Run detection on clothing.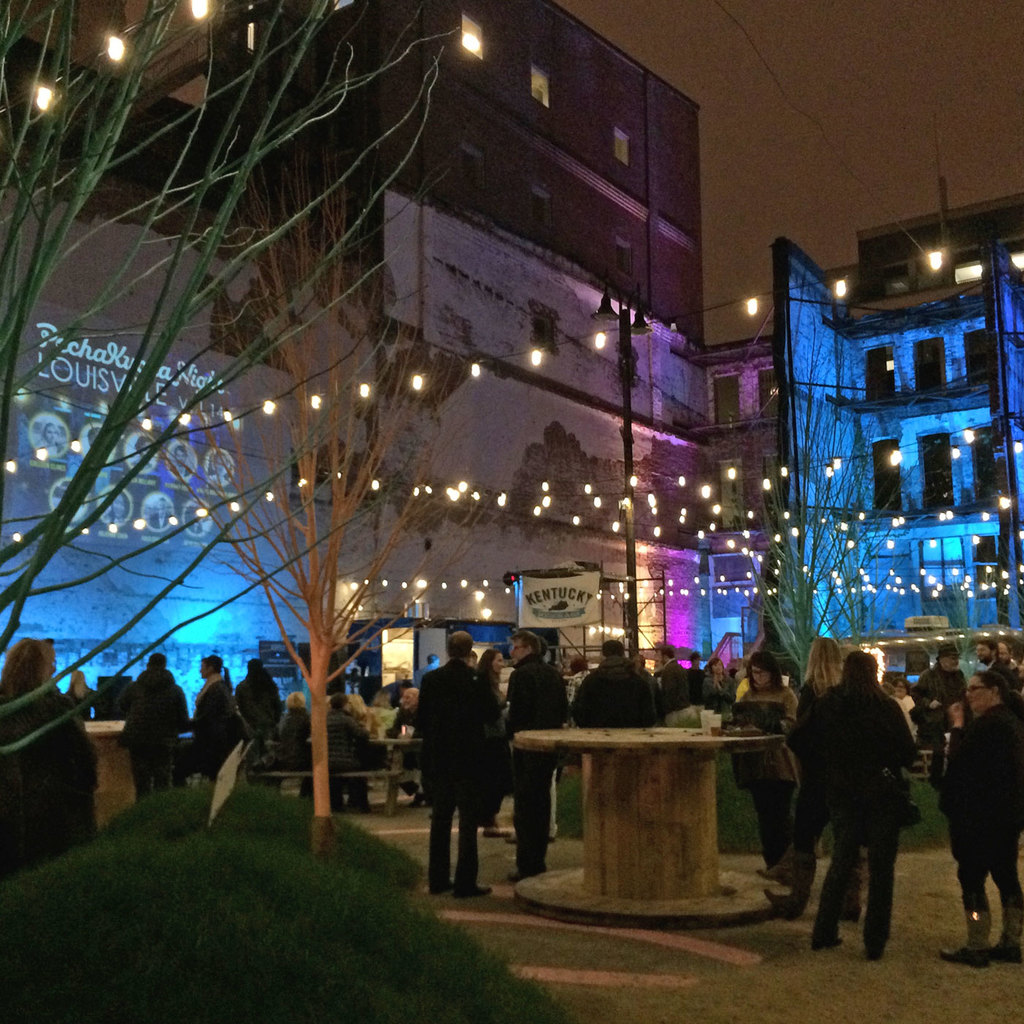
Result: x1=403, y1=665, x2=494, y2=879.
